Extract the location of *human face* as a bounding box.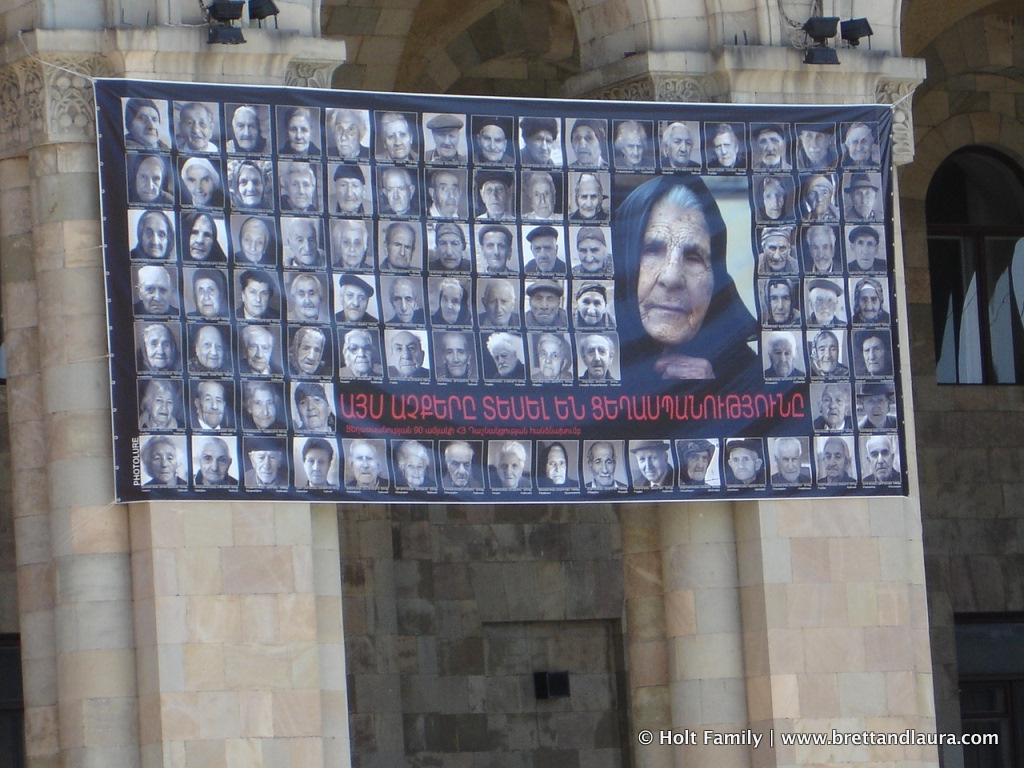
Rect(187, 216, 213, 261).
